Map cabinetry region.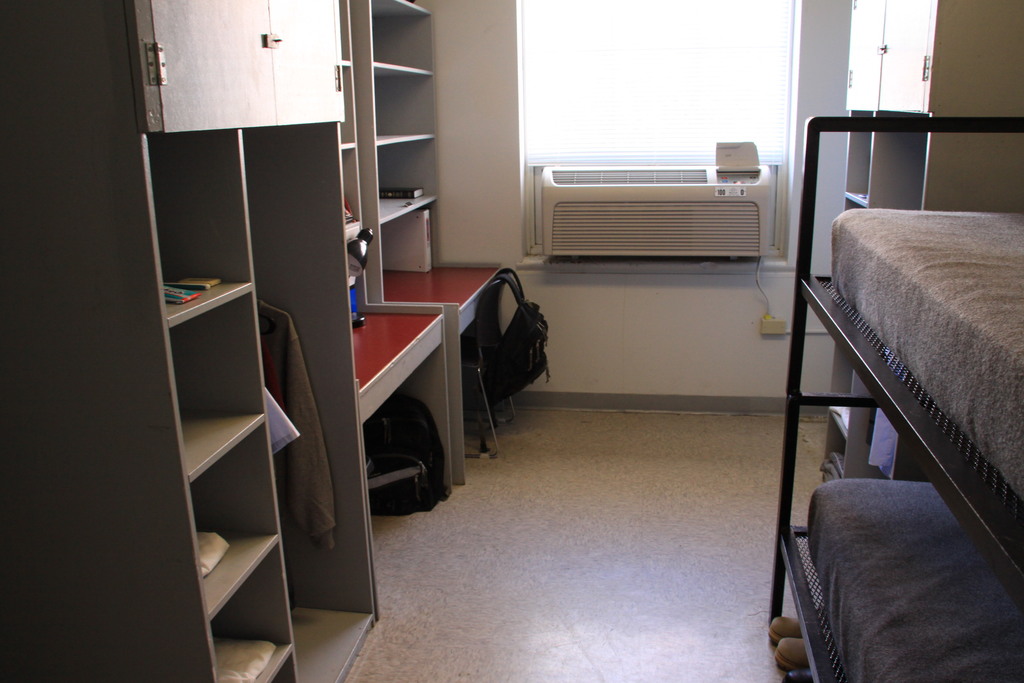
Mapped to left=138, top=66, right=354, bottom=666.
